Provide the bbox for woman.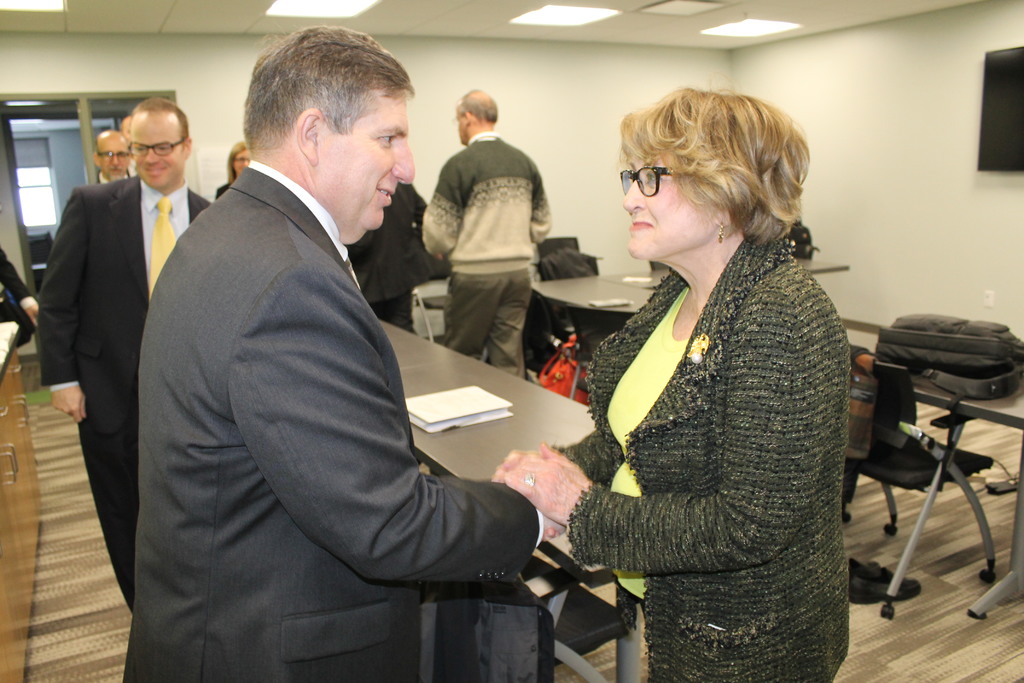
locate(550, 76, 867, 675).
